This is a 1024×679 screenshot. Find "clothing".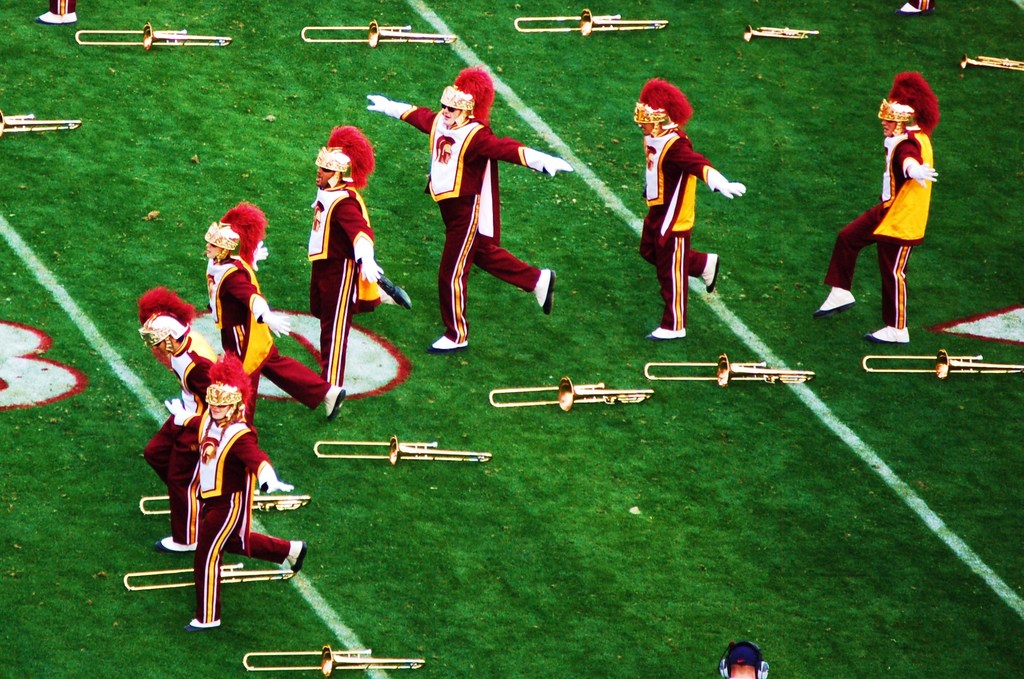
Bounding box: [147, 326, 211, 538].
